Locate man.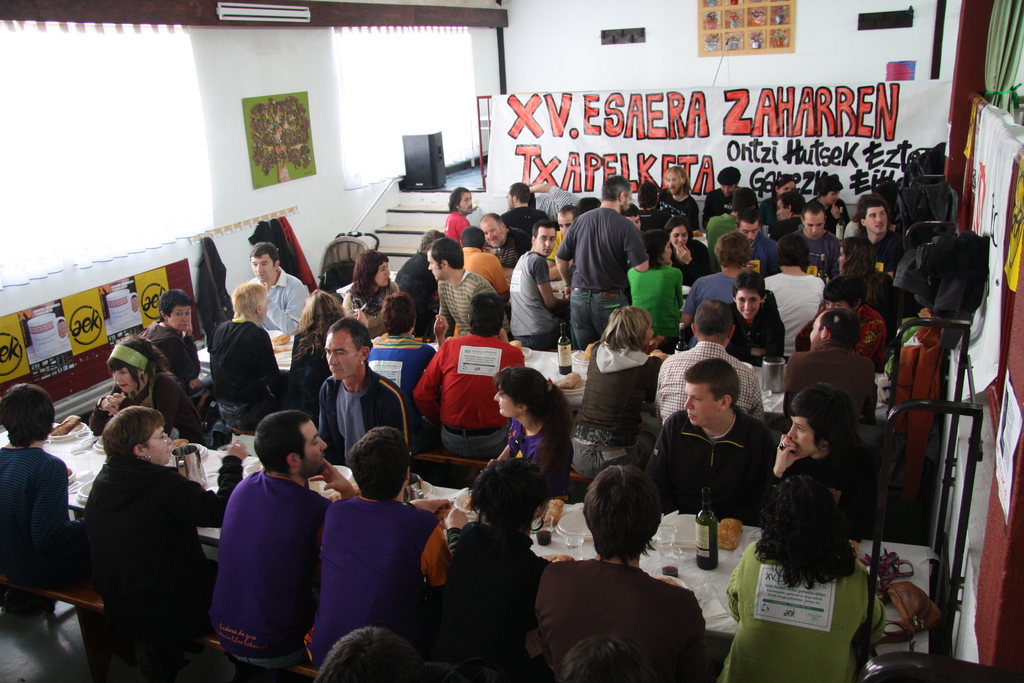
Bounding box: [316, 318, 414, 471].
